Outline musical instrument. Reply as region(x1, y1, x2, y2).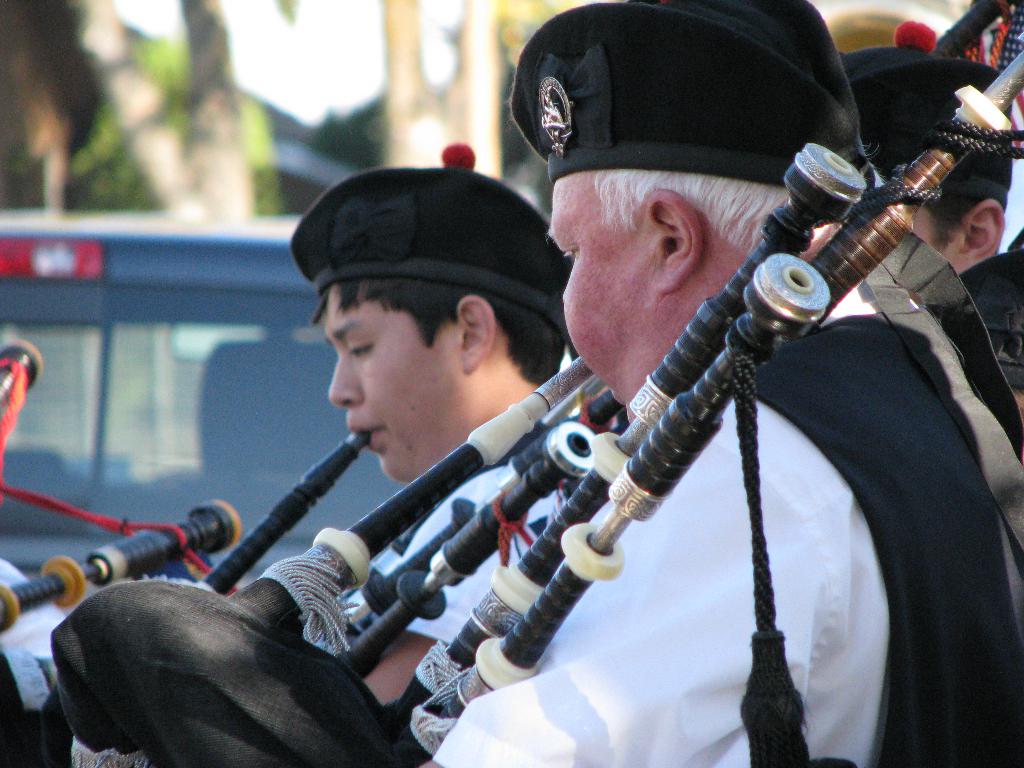
region(346, 388, 622, 609).
